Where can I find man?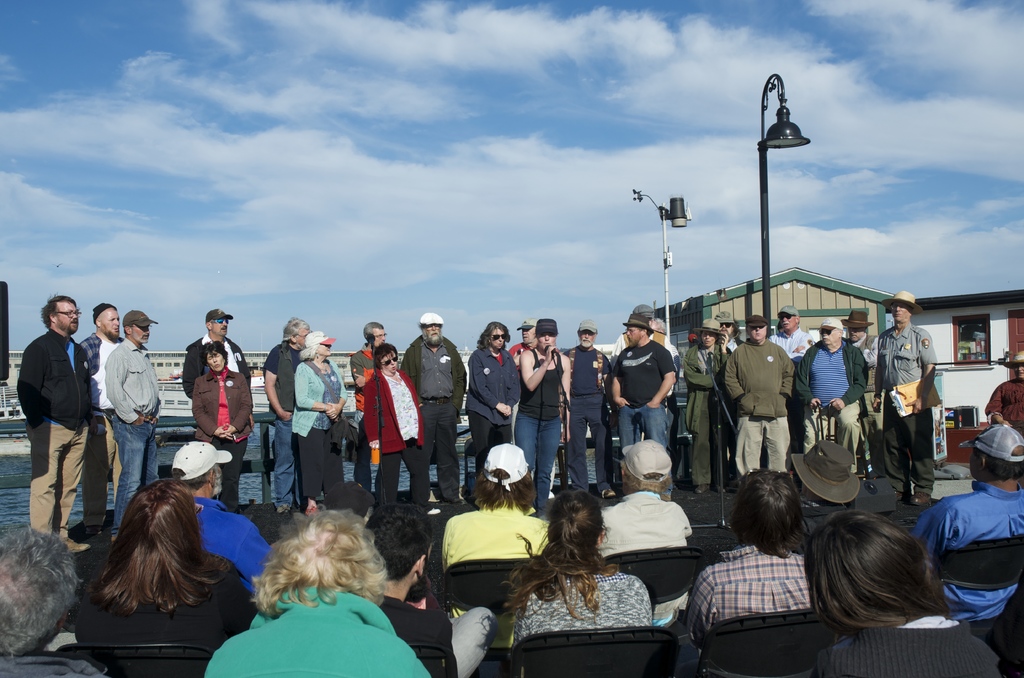
You can find it at <box>682,463,820,640</box>.
